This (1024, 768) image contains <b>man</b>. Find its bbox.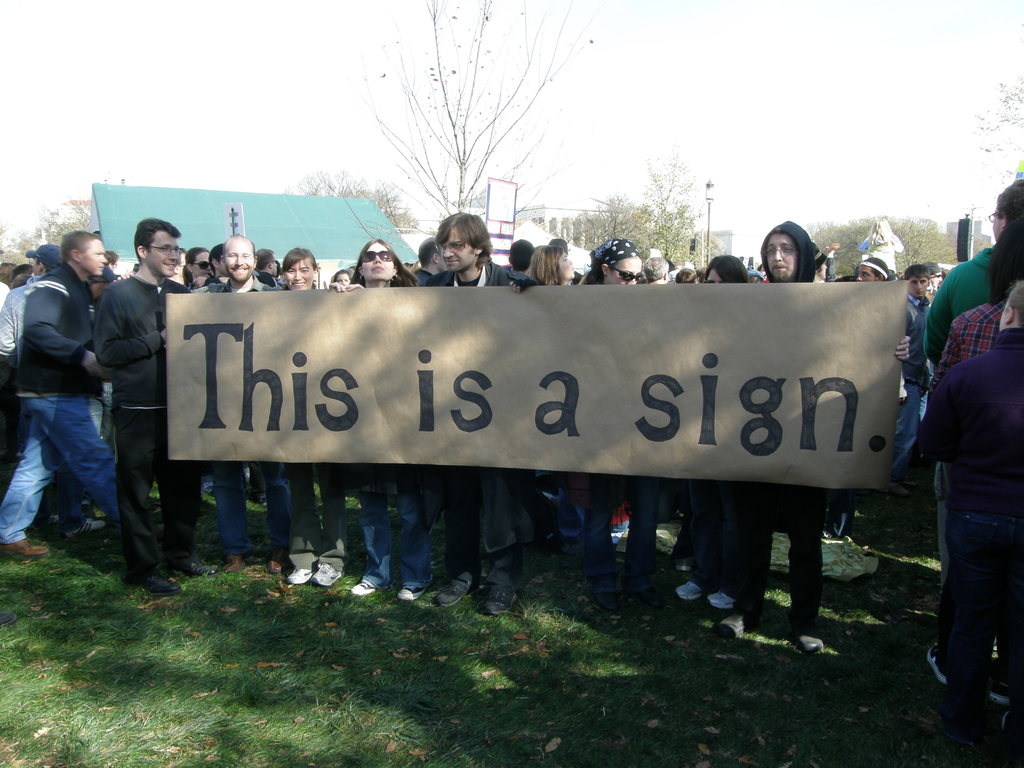
bbox(209, 463, 294, 576).
